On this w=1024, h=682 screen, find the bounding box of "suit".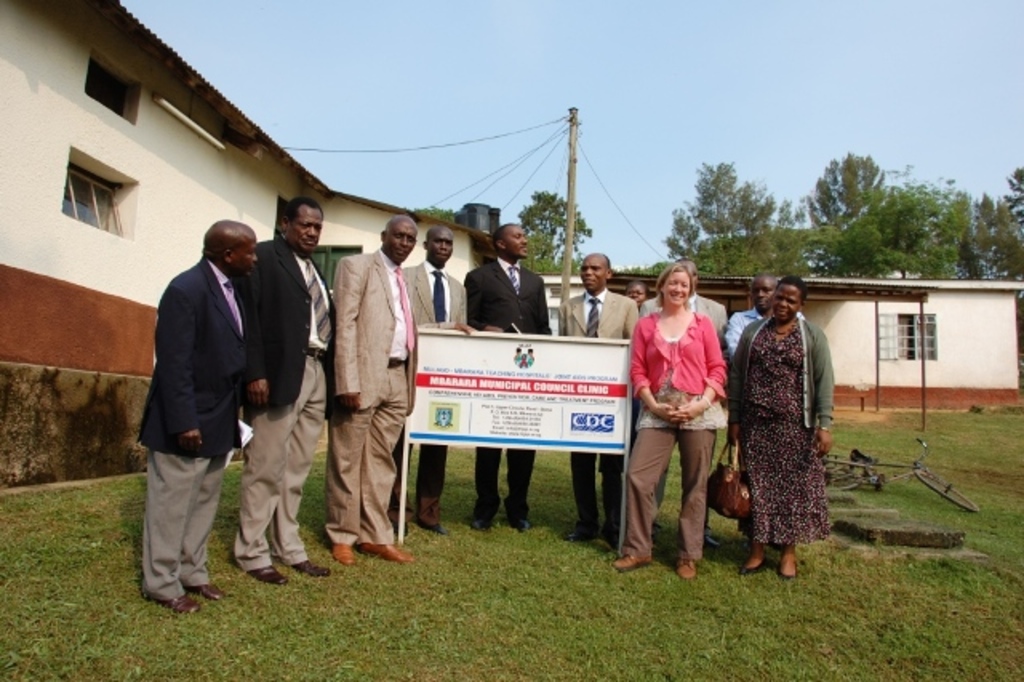
Bounding box: {"left": 133, "top": 258, "right": 250, "bottom": 591}.
